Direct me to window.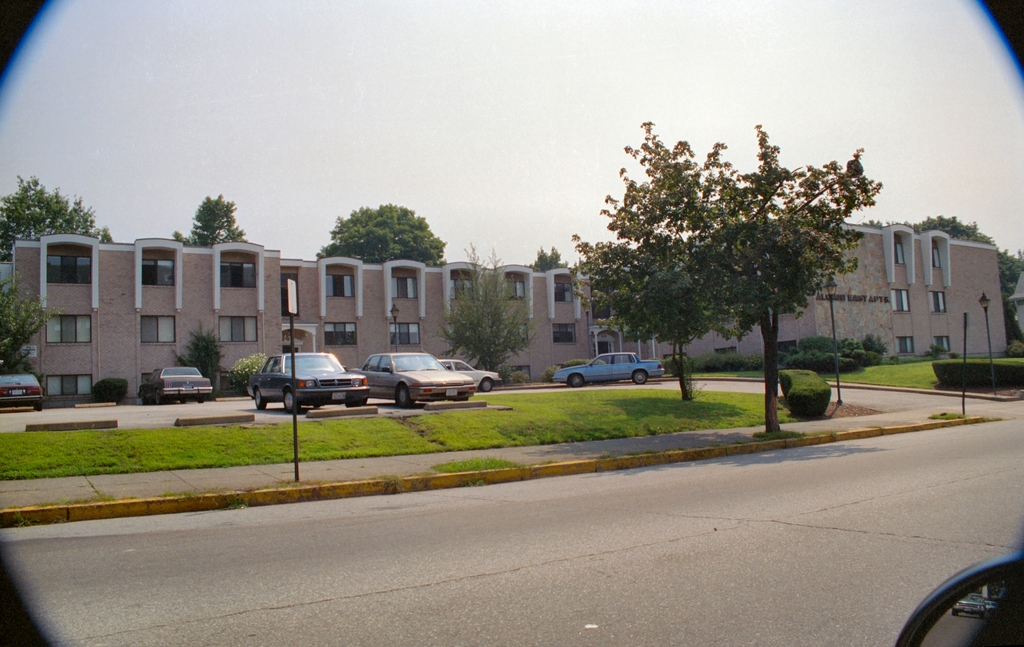
Direction: box=[42, 311, 94, 345].
